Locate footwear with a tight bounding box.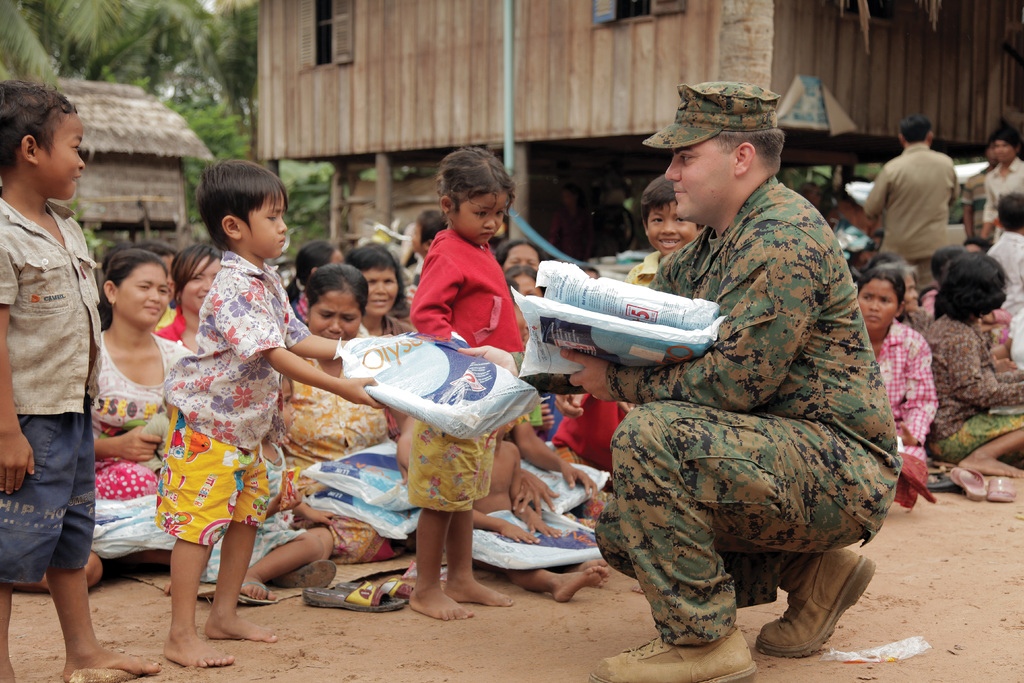
[301,575,406,609].
